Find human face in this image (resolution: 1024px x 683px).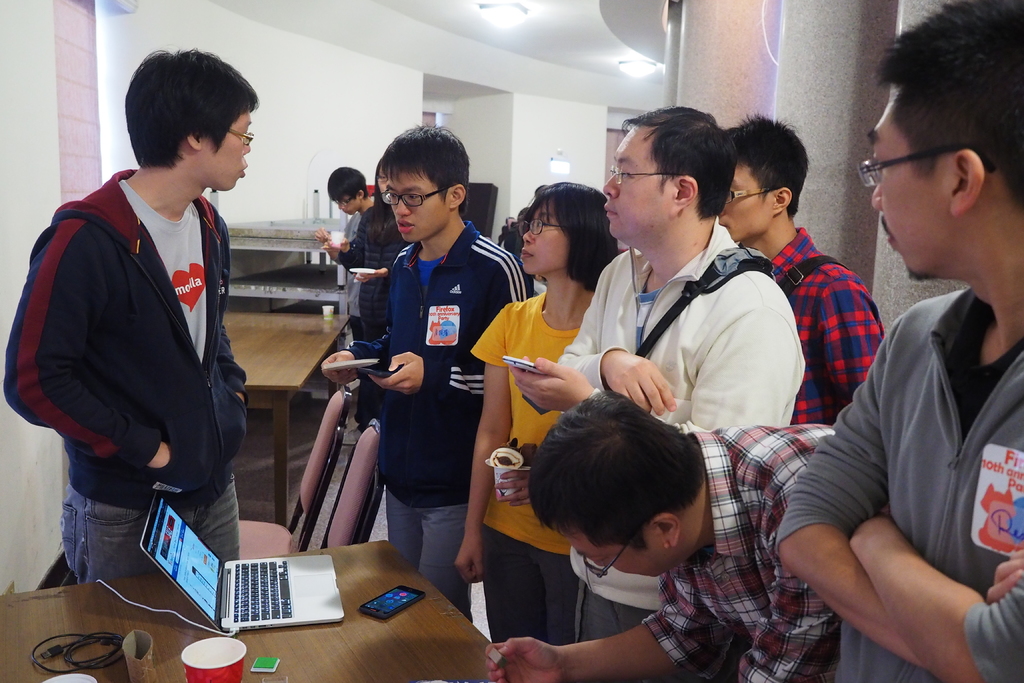
detection(521, 203, 569, 278).
